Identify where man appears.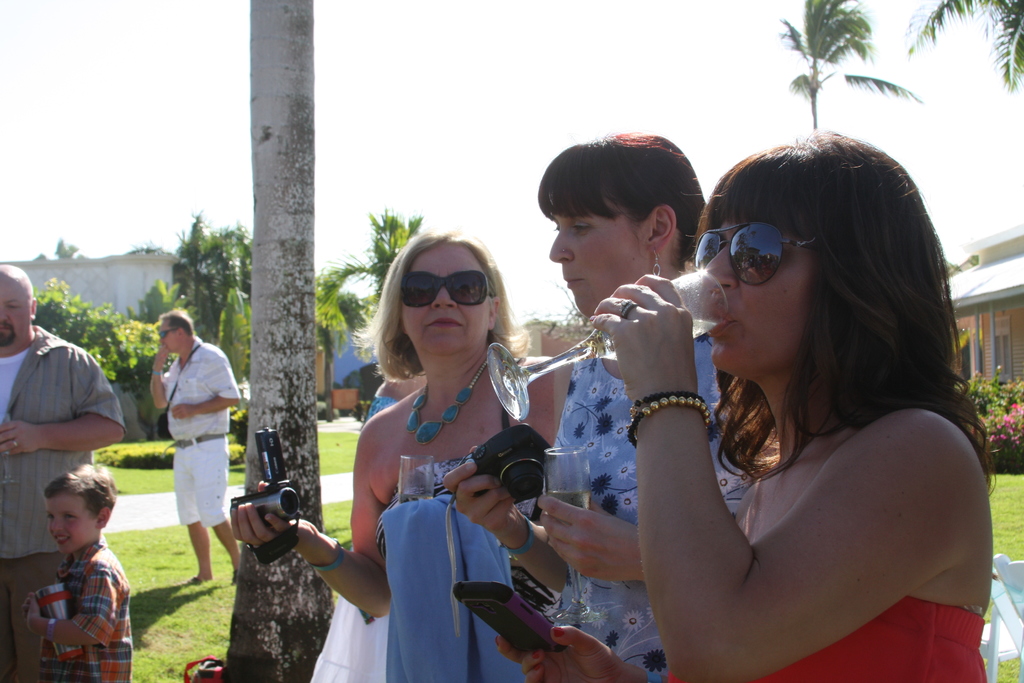
Appears at 0 263 122 682.
